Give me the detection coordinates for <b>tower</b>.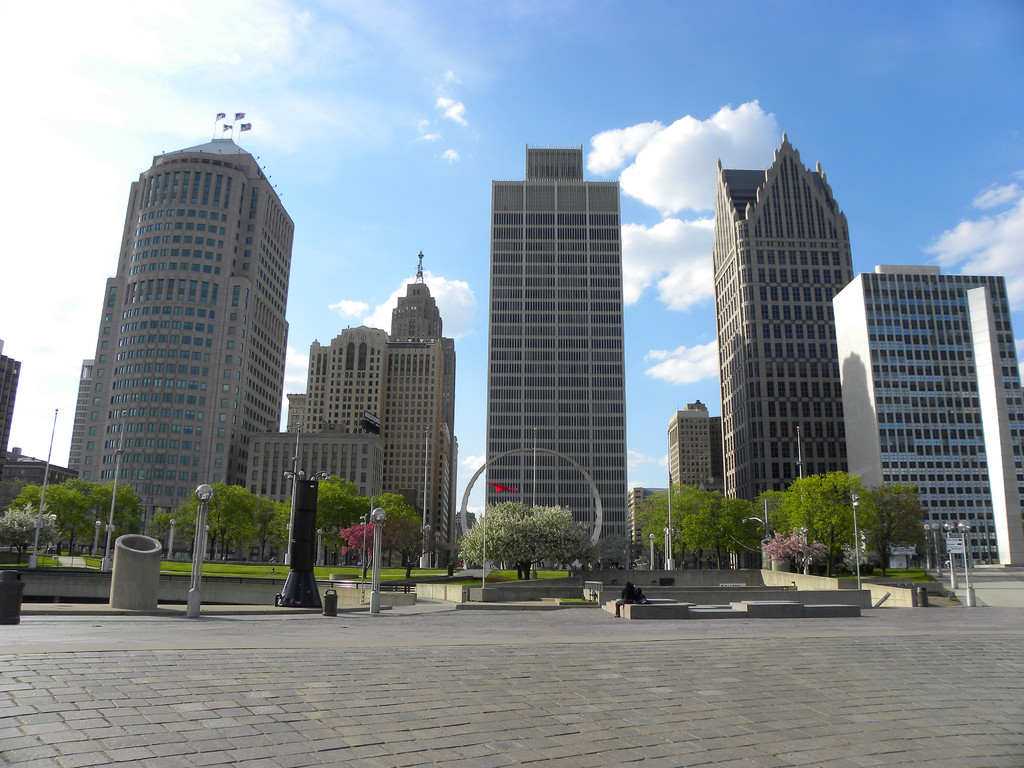
bbox(294, 266, 449, 540).
